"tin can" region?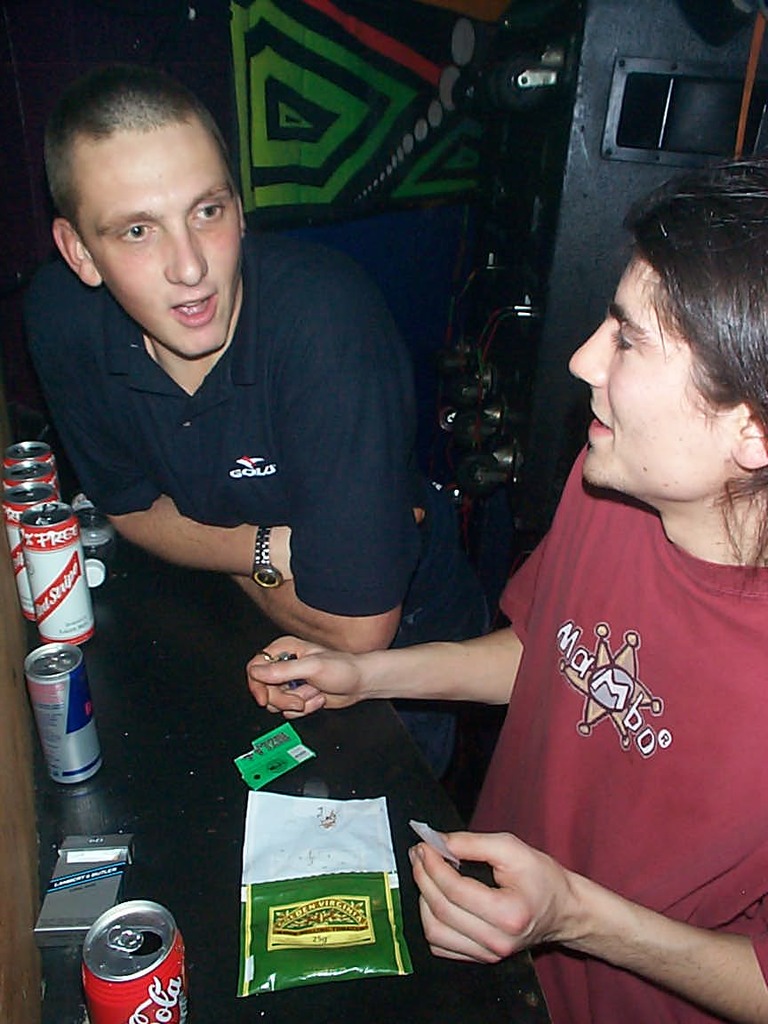
0, 459, 64, 493
